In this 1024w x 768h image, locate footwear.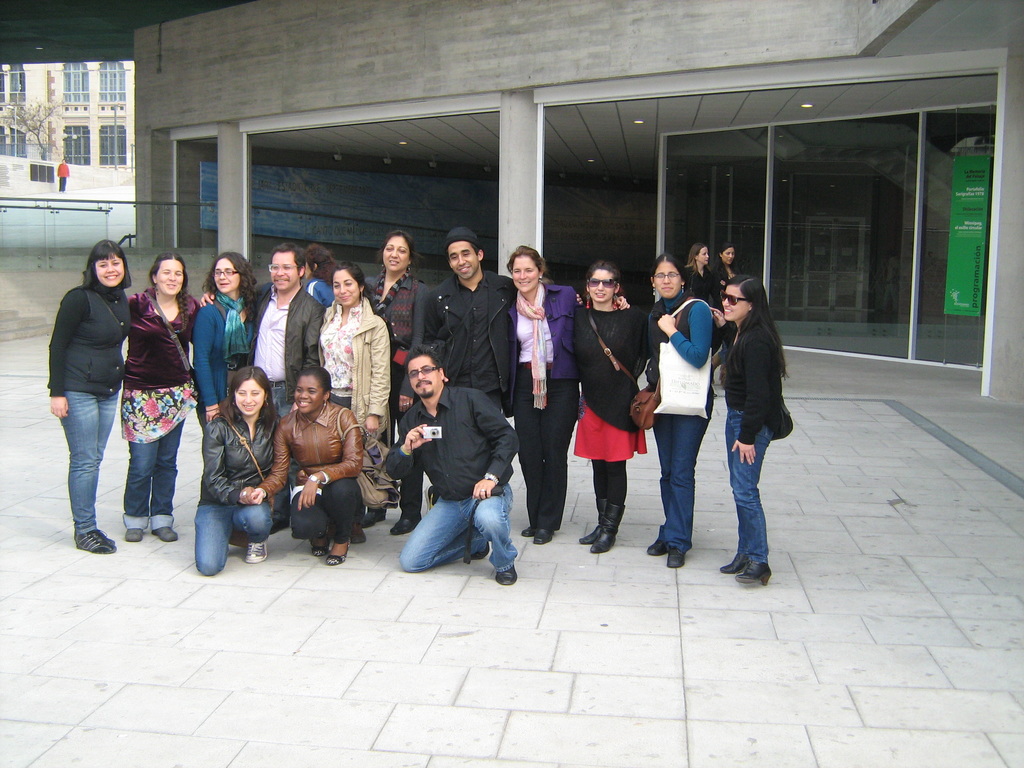
Bounding box: 531:527:556:543.
